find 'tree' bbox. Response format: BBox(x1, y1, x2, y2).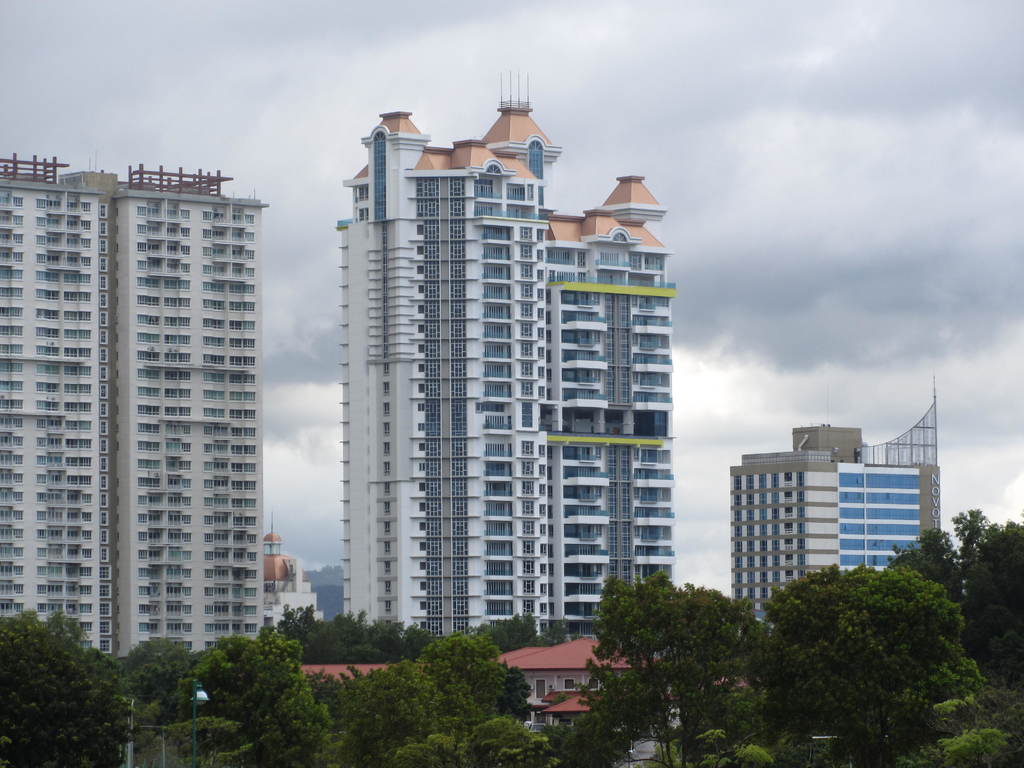
BBox(123, 709, 260, 767).
